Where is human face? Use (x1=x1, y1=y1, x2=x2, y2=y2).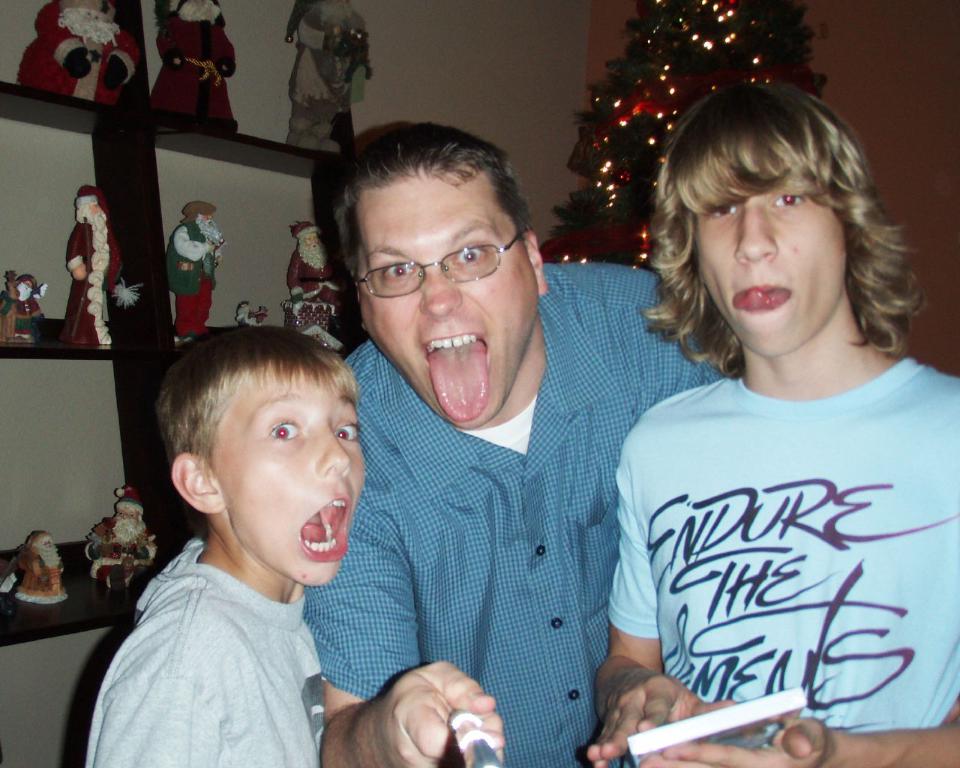
(x1=364, y1=179, x2=541, y2=428).
